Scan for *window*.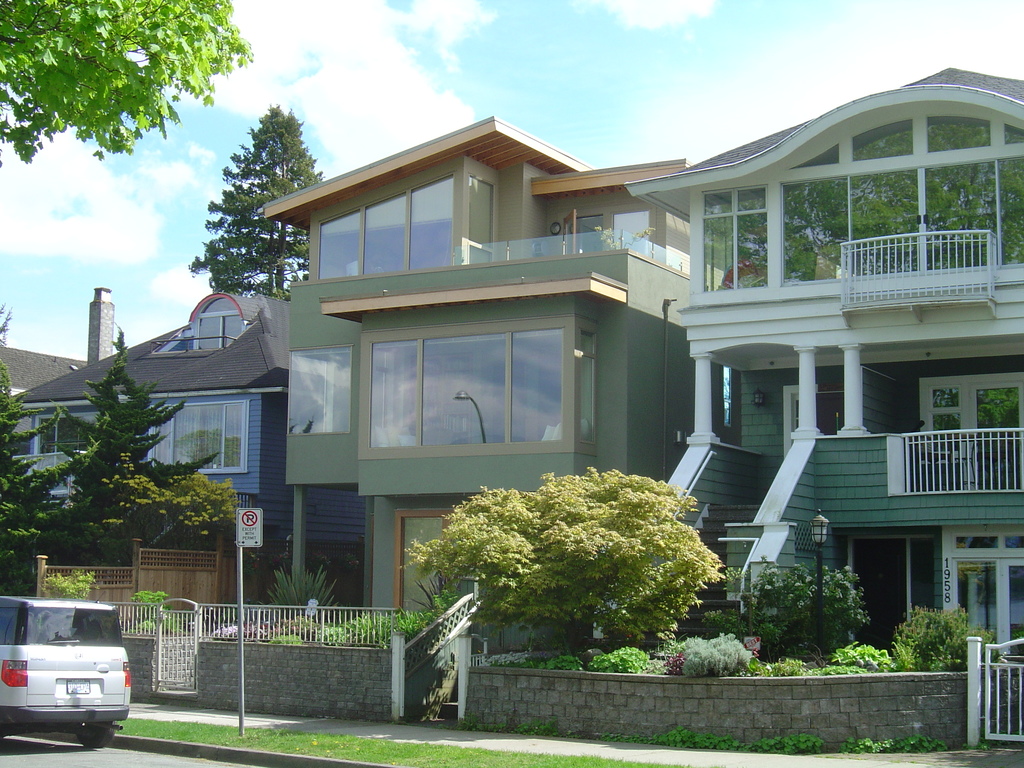
Scan result: bbox=(319, 170, 456, 277).
